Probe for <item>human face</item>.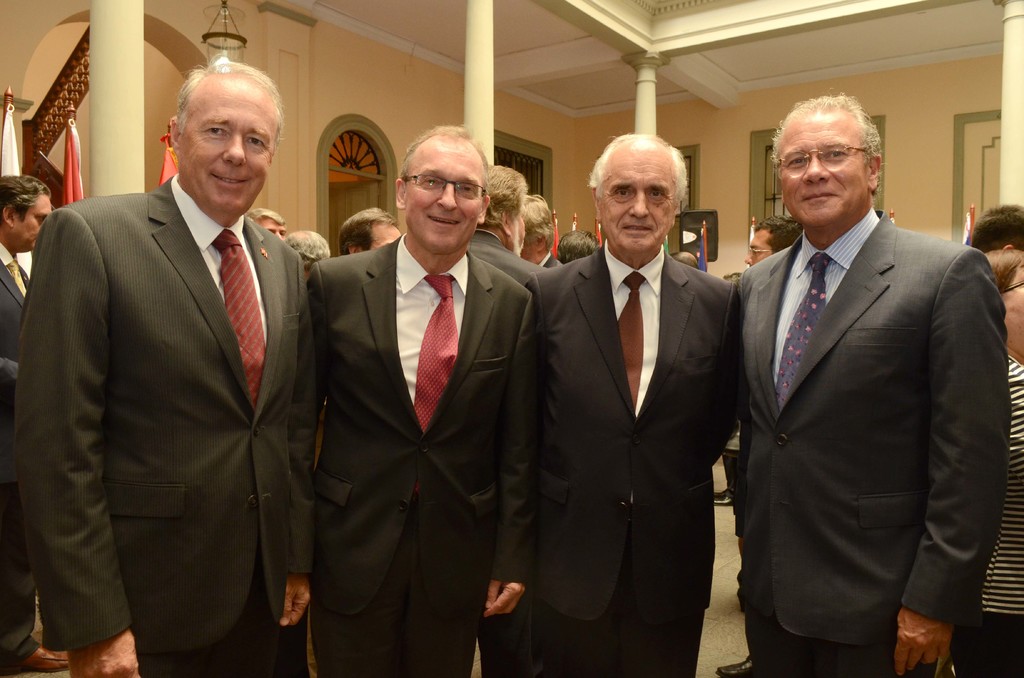
Probe result: (x1=779, y1=120, x2=866, y2=223).
